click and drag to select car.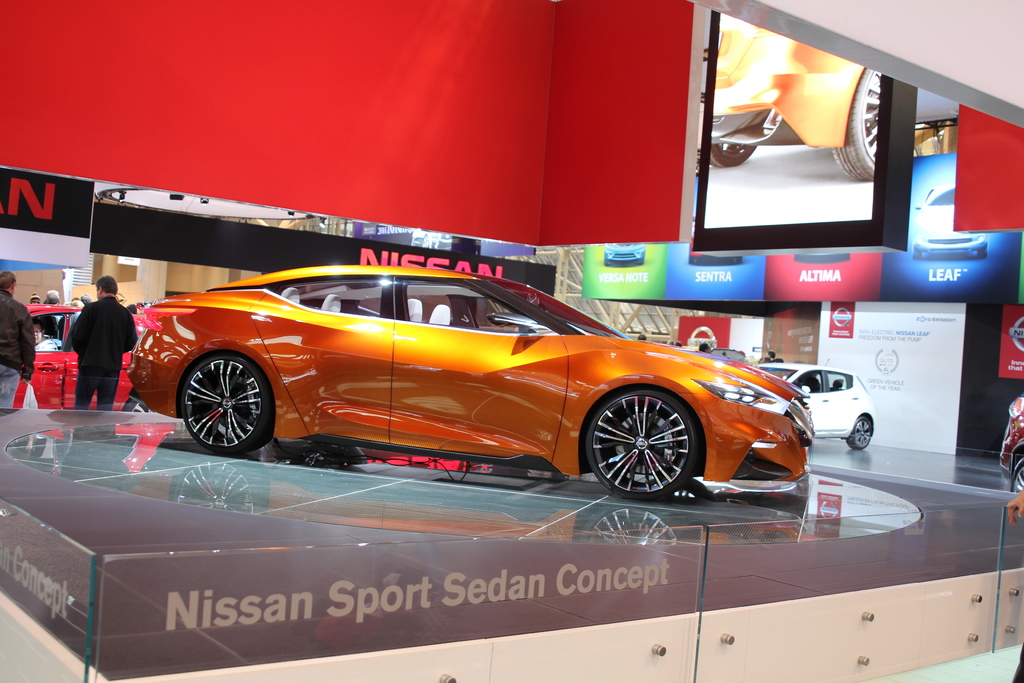
Selection: bbox=(12, 297, 161, 407).
